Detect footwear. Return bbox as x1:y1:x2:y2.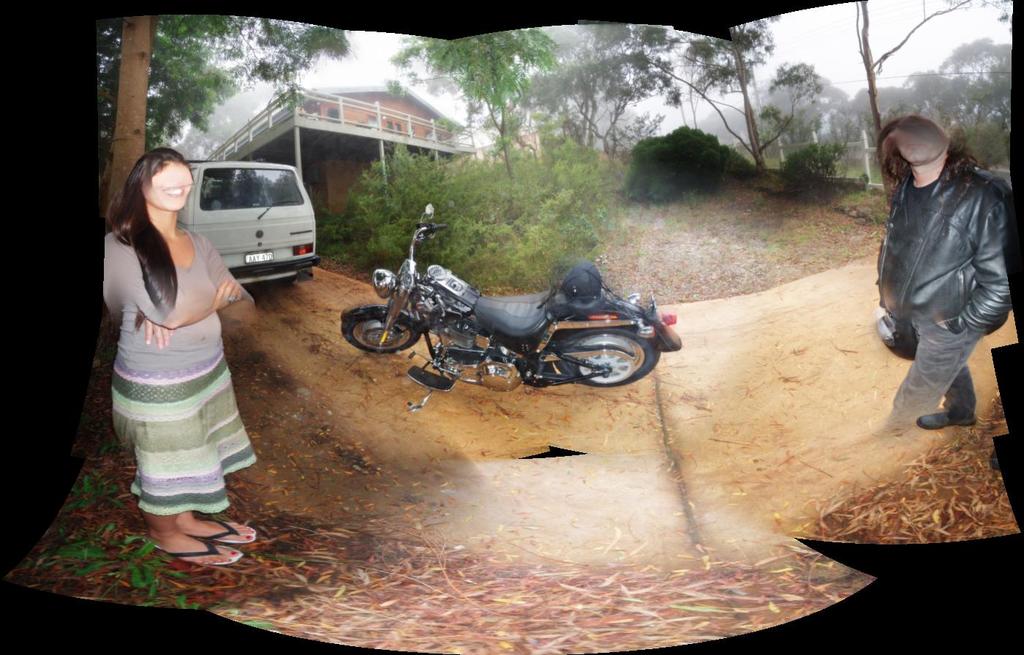
914:407:979:430.
